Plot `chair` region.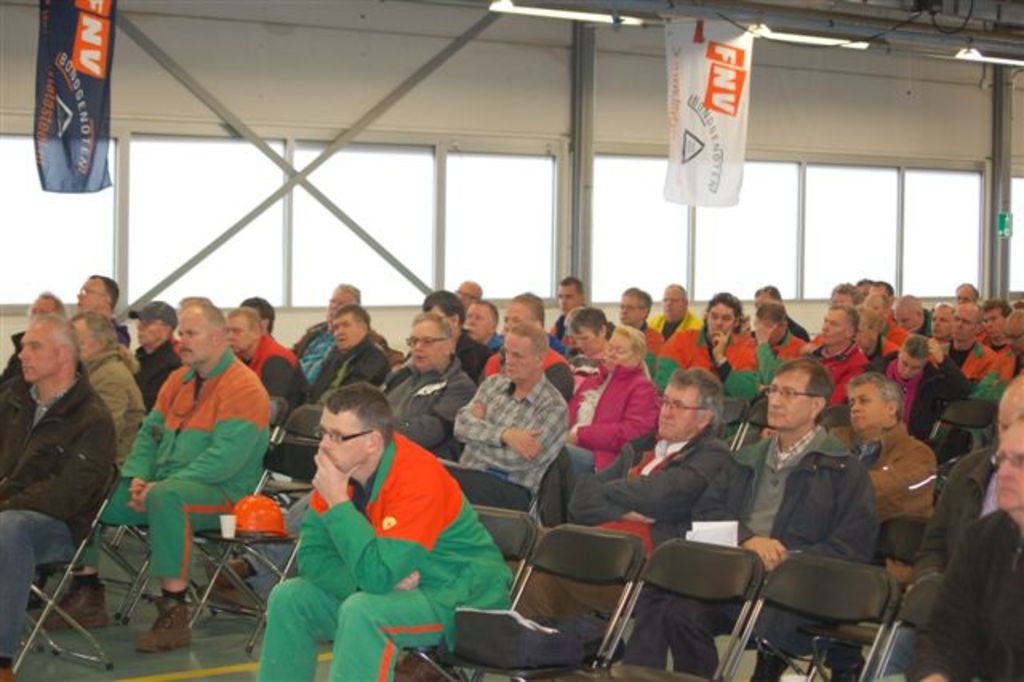
Plotted at 930:397:995:487.
